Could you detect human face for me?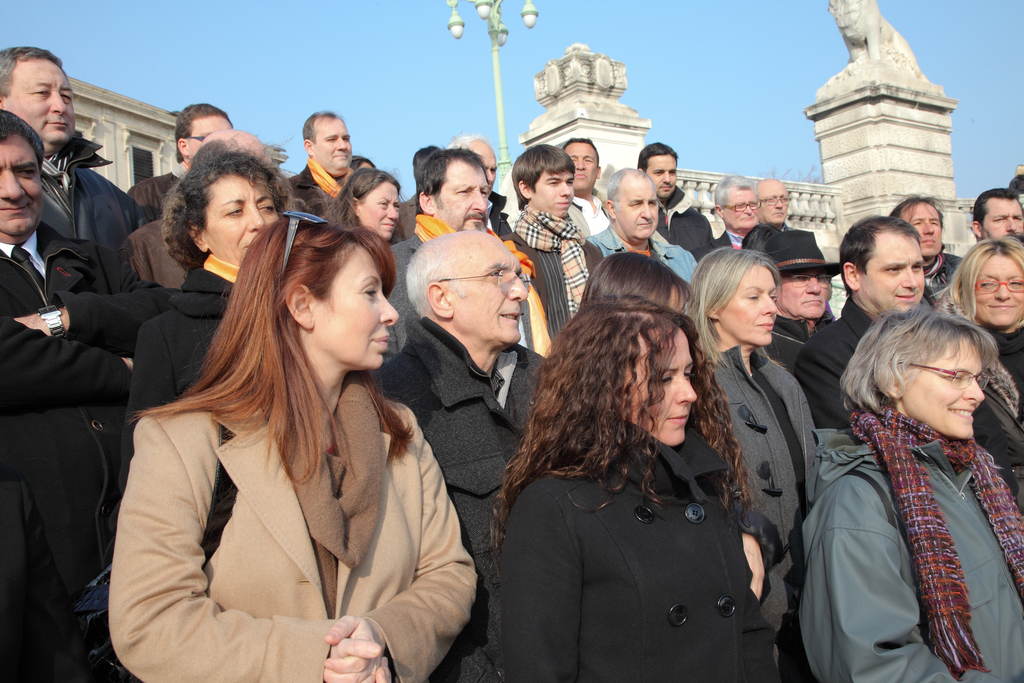
Detection result: bbox=[3, 58, 74, 143].
